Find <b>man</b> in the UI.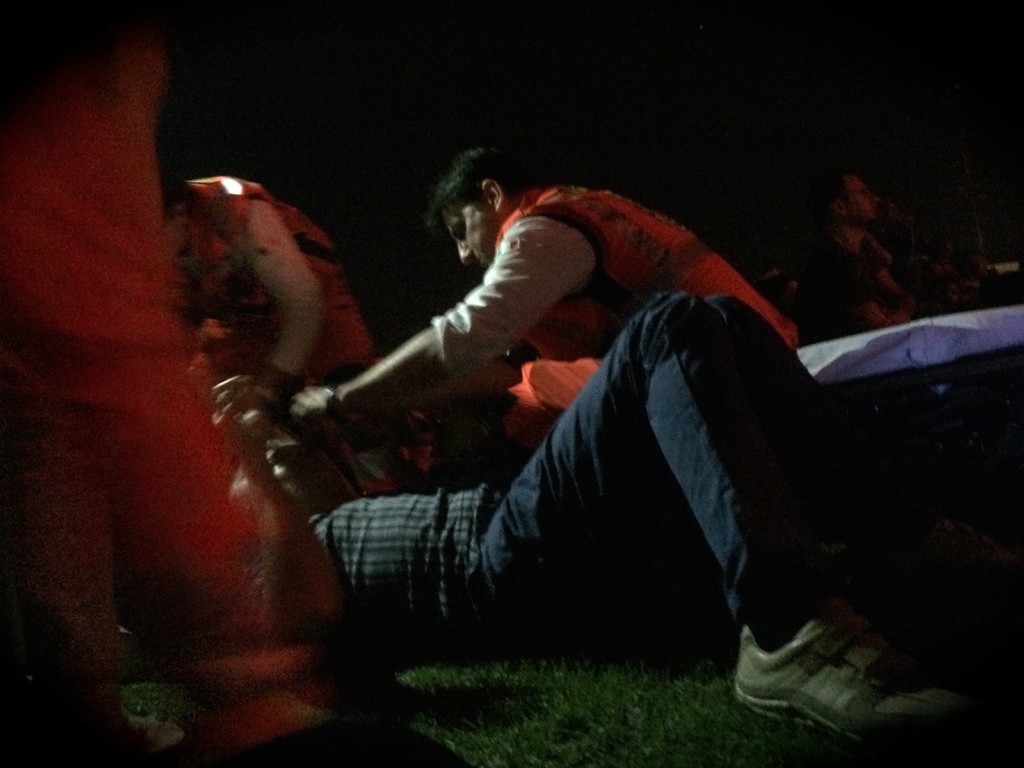
UI element at (300,134,946,621).
